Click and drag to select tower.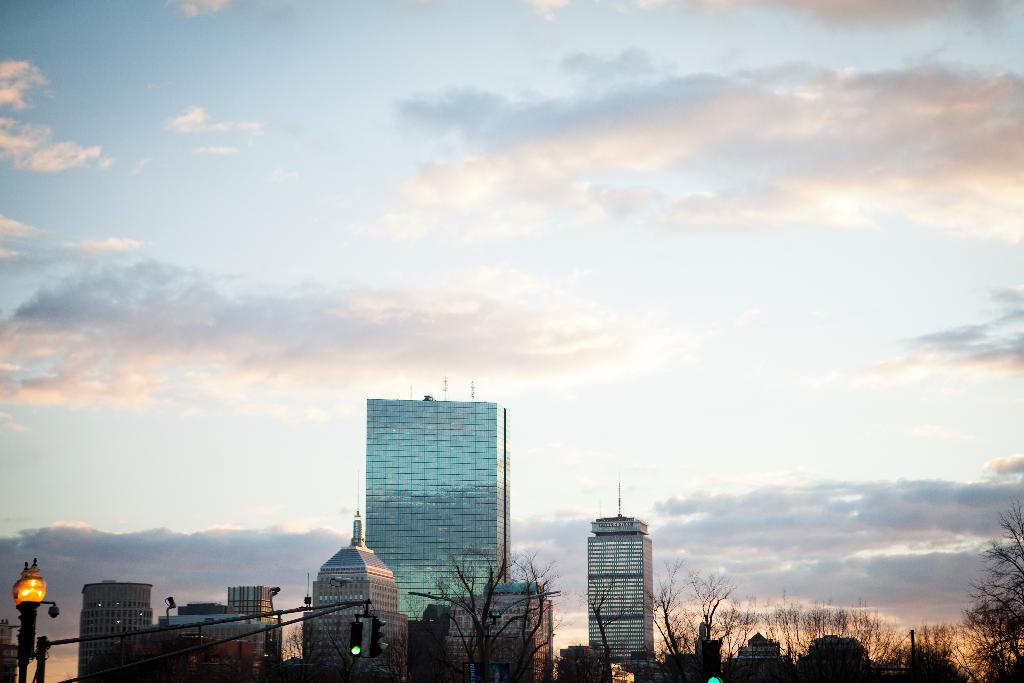
Selection: {"left": 76, "top": 576, "right": 154, "bottom": 682}.
